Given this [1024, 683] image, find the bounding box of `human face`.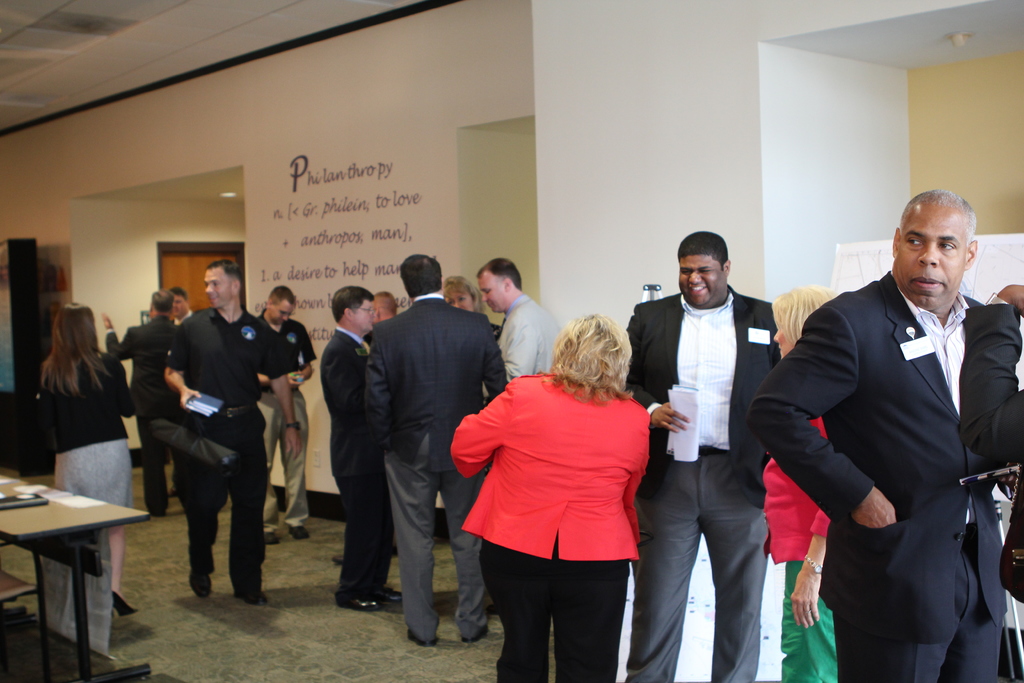
x1=175, y1=292, x2=186, y2=320.
